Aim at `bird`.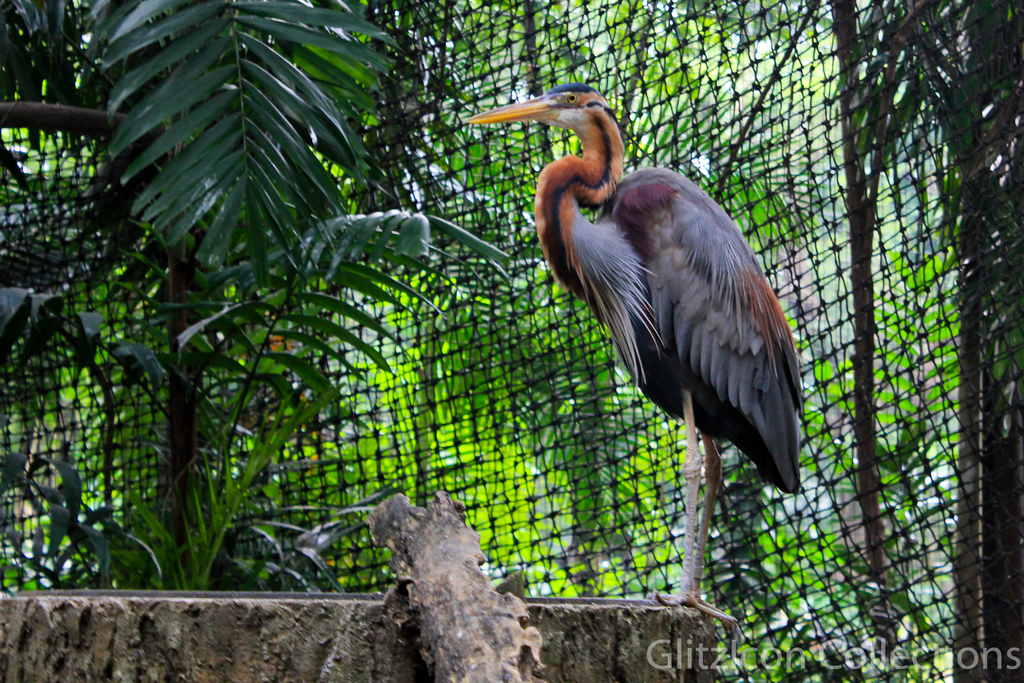
Aimed at [482,109,792,623].
